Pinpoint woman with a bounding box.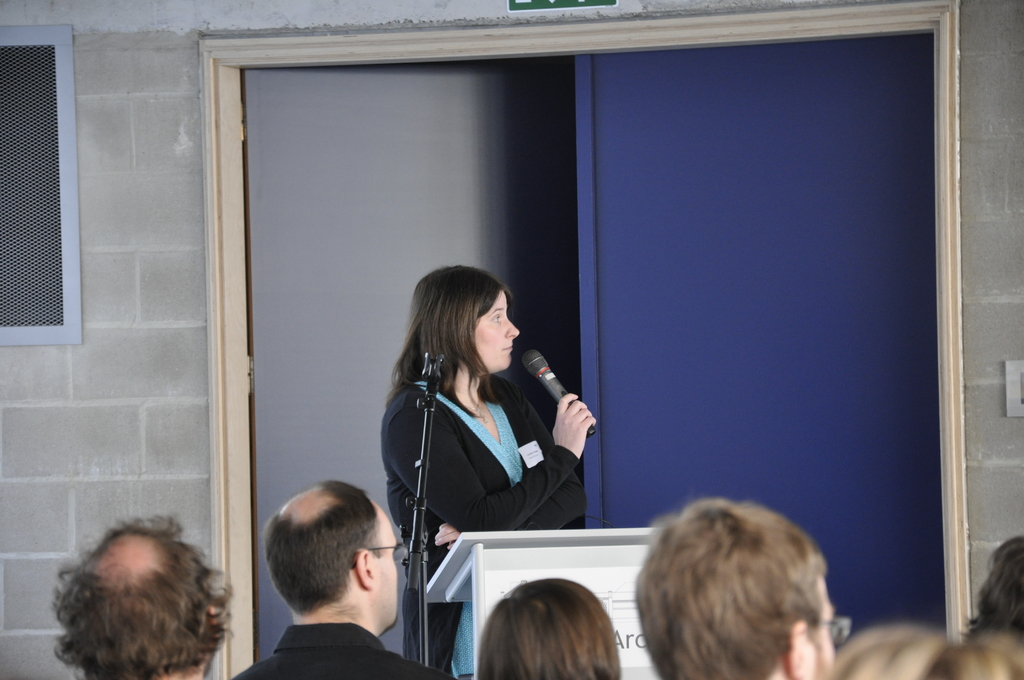
rect(966, 535, 1023, 635).
